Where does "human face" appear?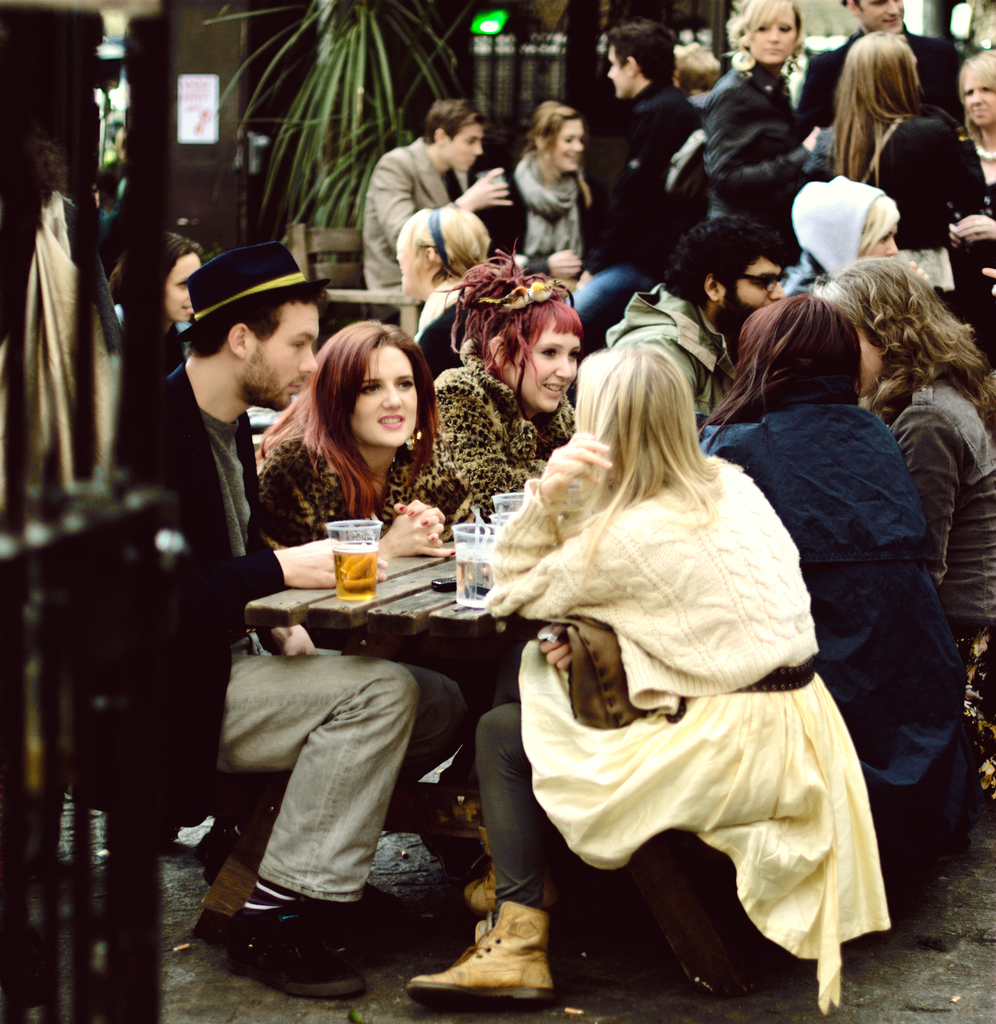
Appears at crop(717, 255, 786, 332).
